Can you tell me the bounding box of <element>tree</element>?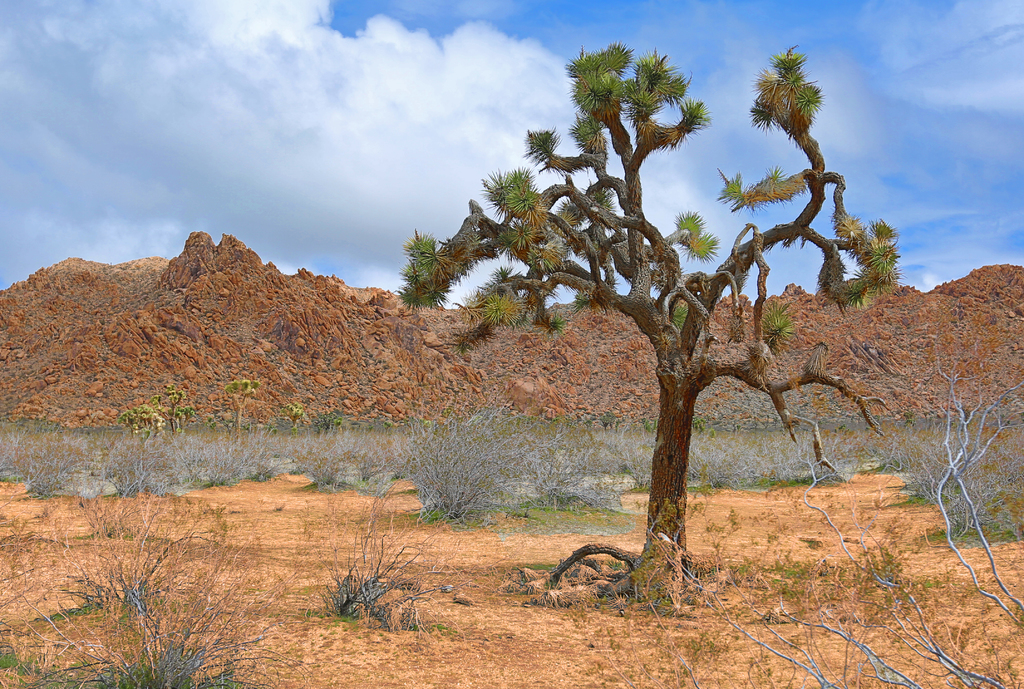
(285, 406, 307, 442).
